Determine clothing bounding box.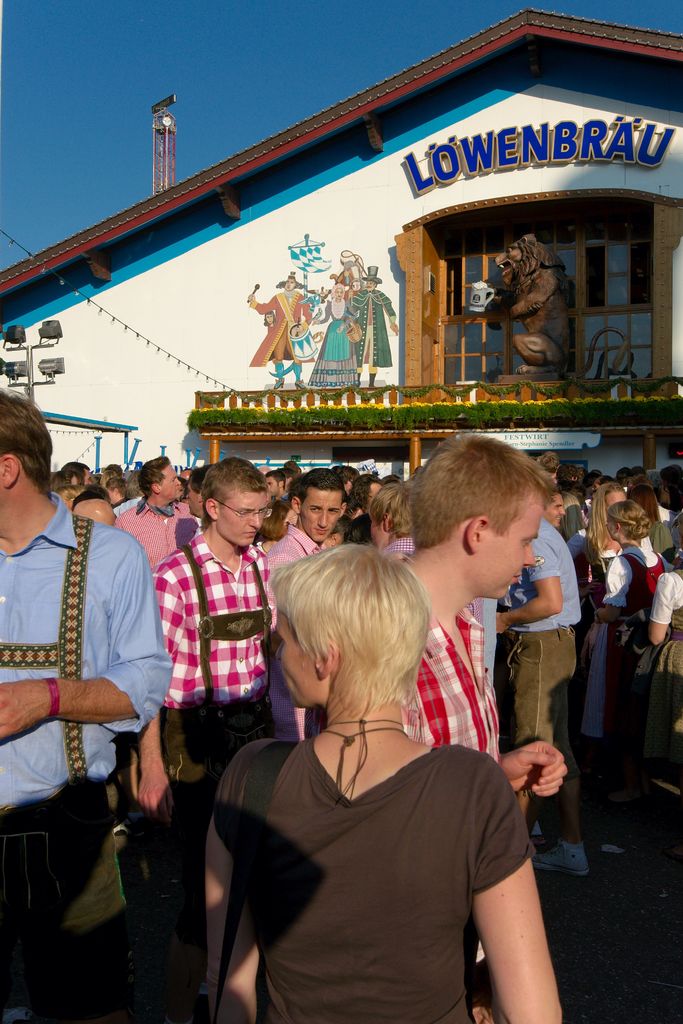
Determined: box=[149, 529, 270, 1023].
